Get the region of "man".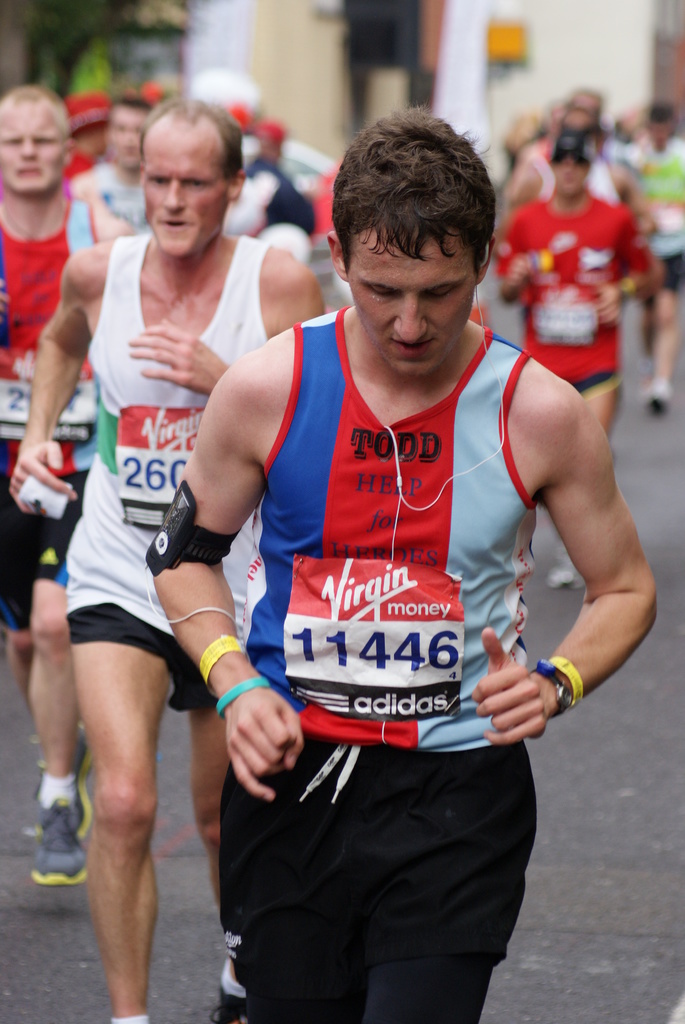
pyautogui.locateOnScreen(487, 132, 663, 602).
